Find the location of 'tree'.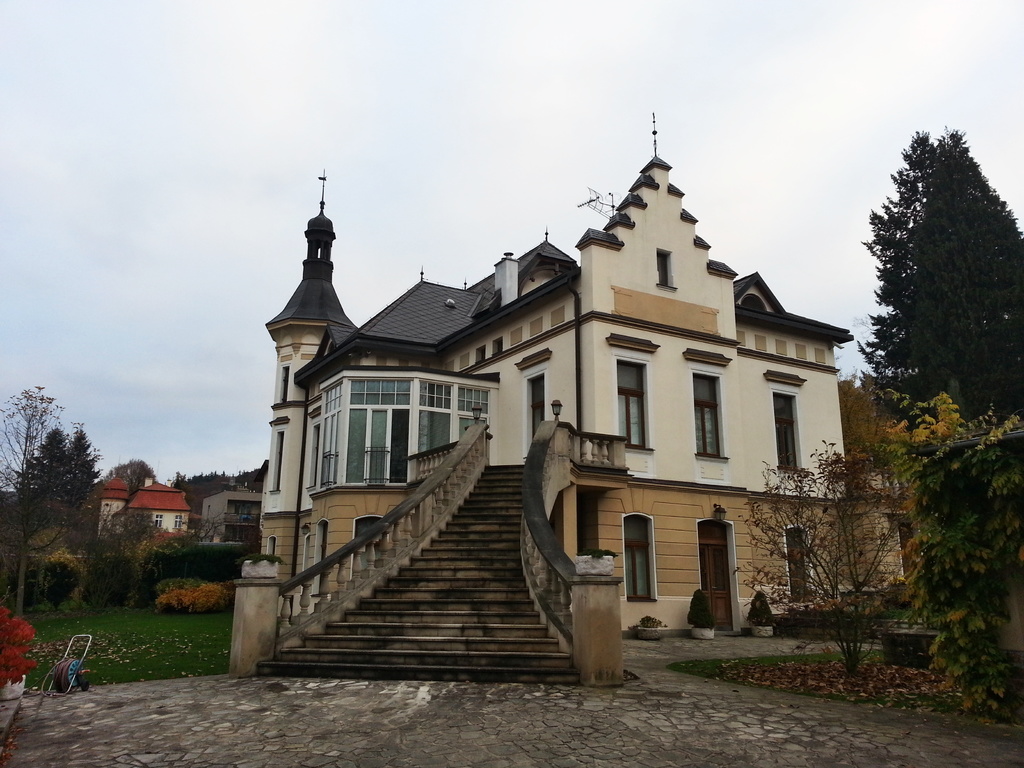
Location: [857,117,1012,476].
